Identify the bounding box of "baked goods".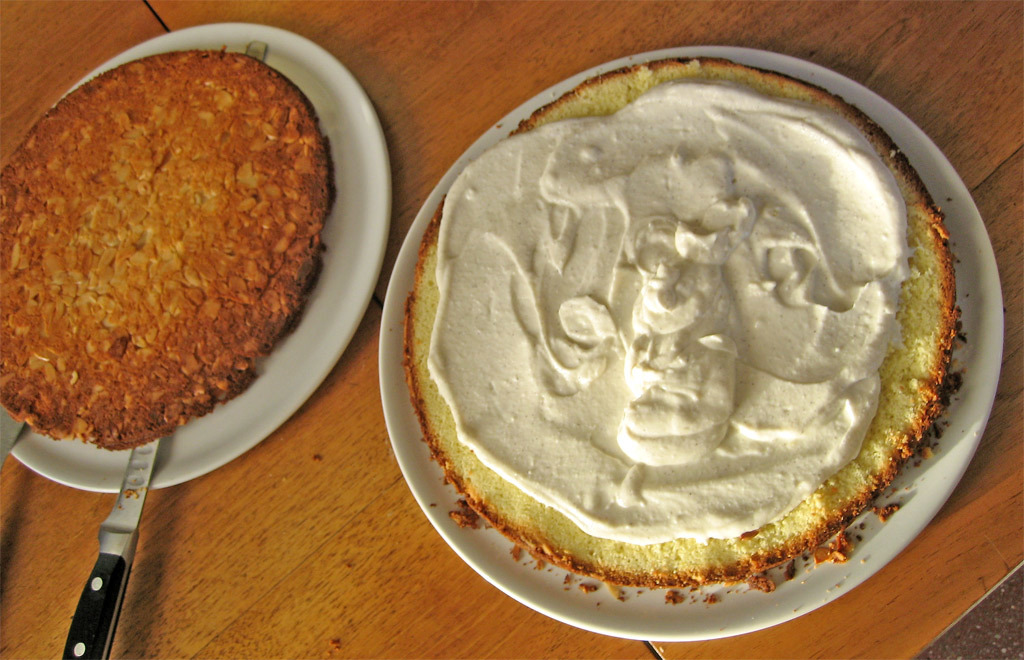
box(400, 51, 969, 592).
